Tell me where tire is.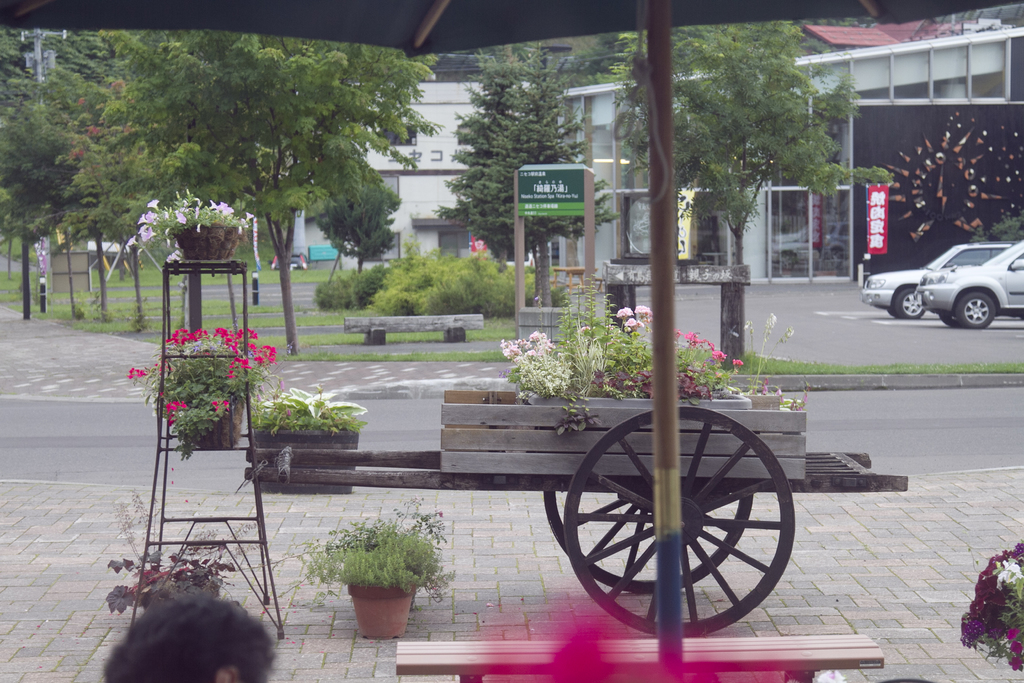
tire is at {"left": 893, "top": 292, "right": 929, "bottom": 320}.
